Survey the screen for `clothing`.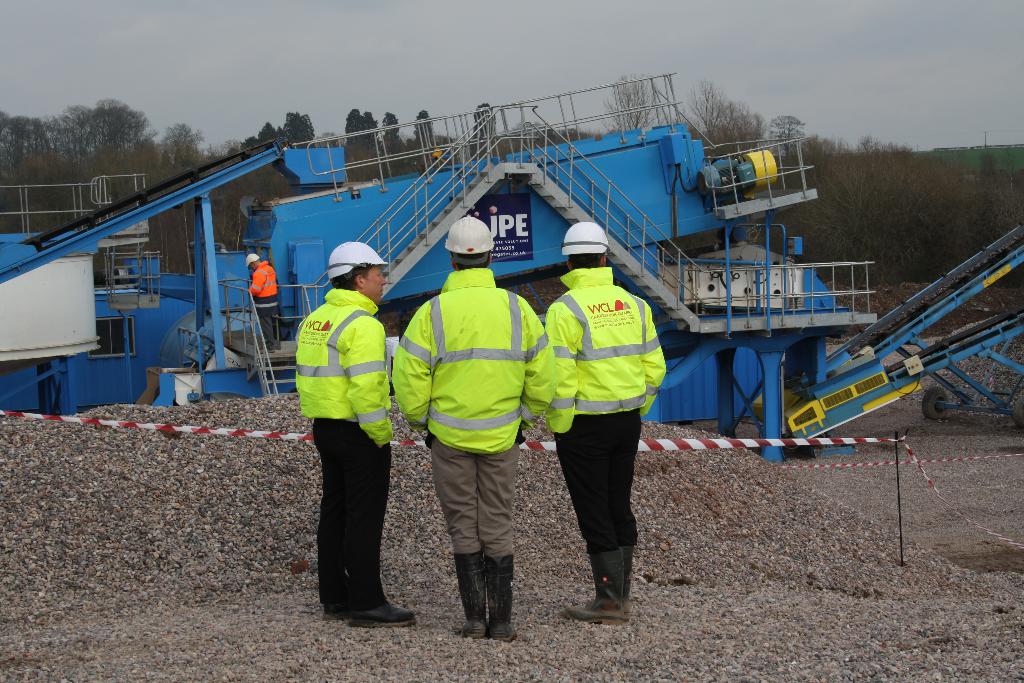
Survey found: 250/262/278/353.
